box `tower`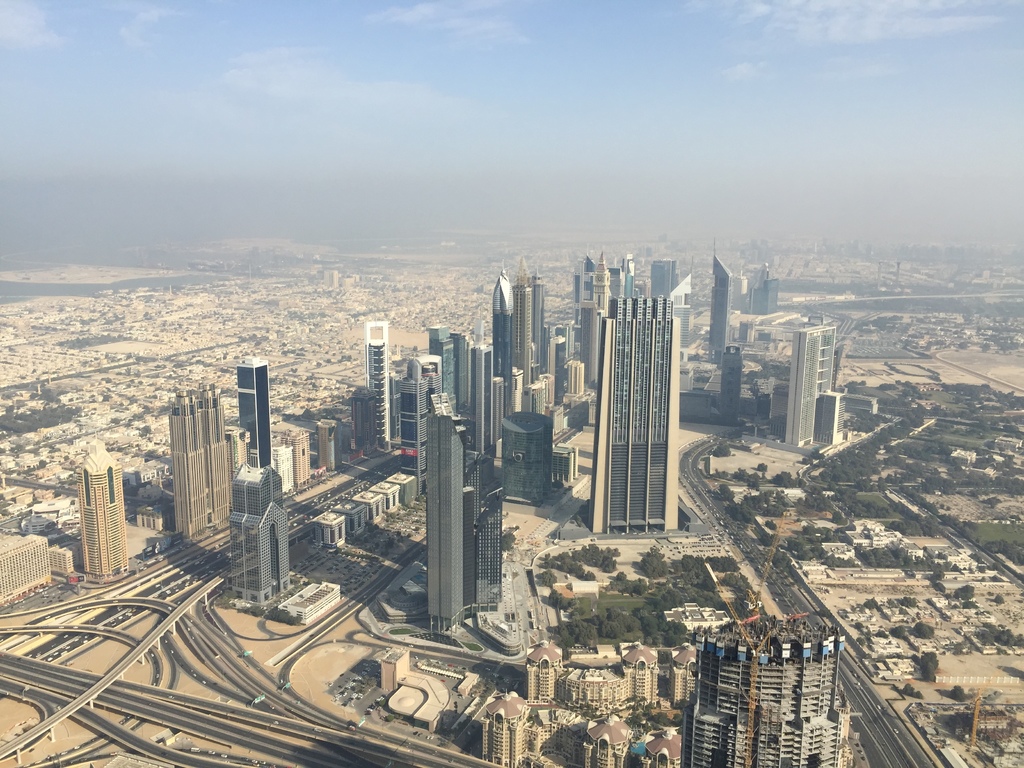
(685, 460, 836, 762)
